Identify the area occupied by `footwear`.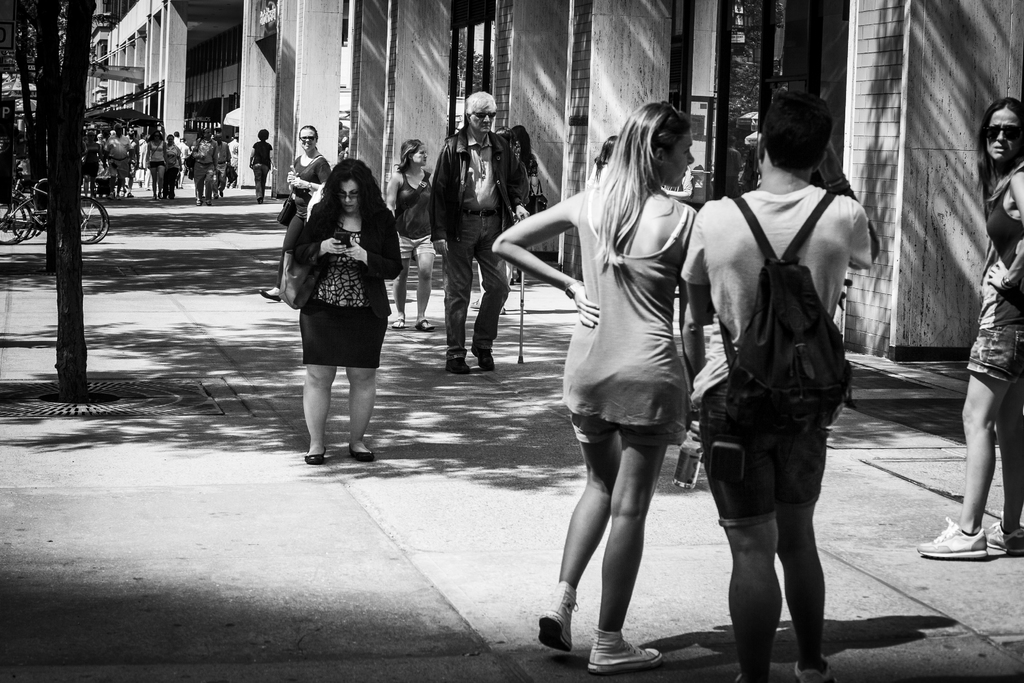
Area: rect(444, 356, 470, 374).
